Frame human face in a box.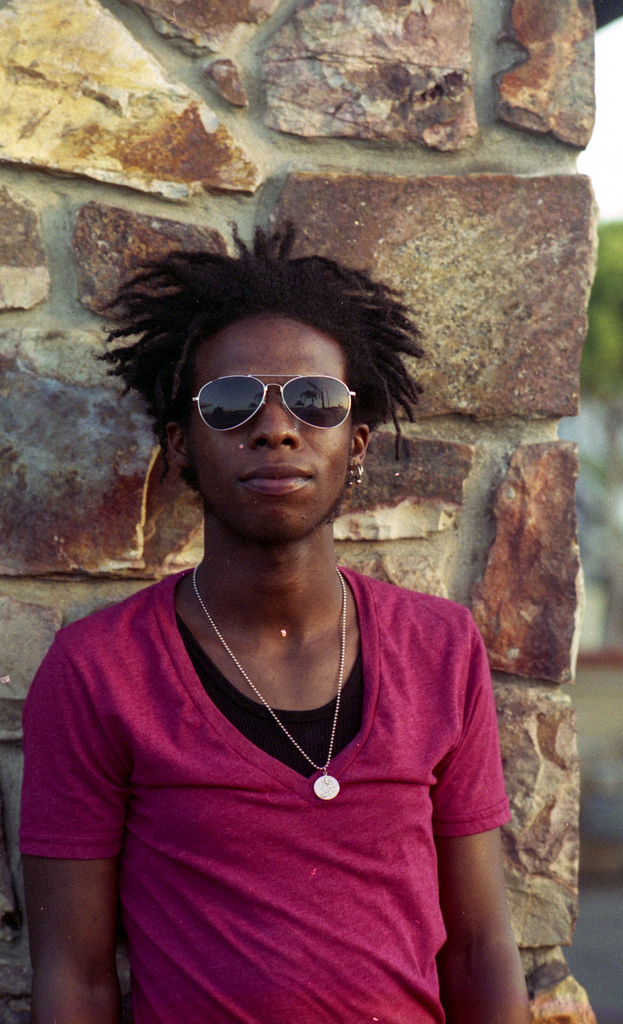
l=181, t=316, r=342, b=527.
